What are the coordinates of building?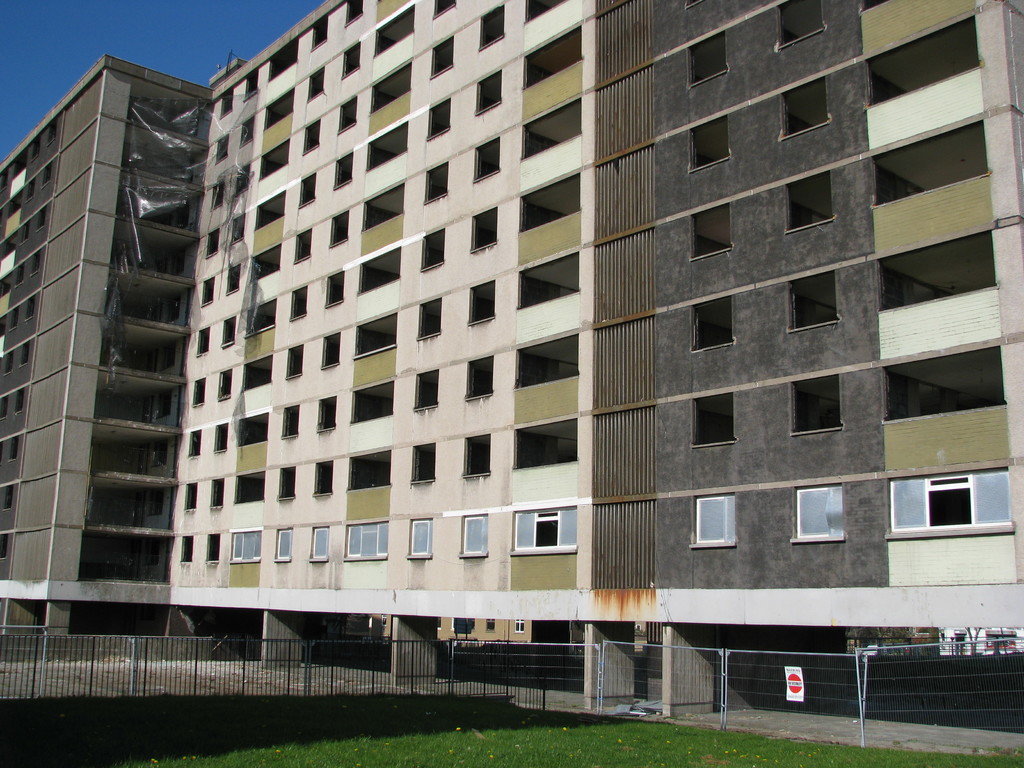
left=936, top=630, right=1022, bottom=655.
